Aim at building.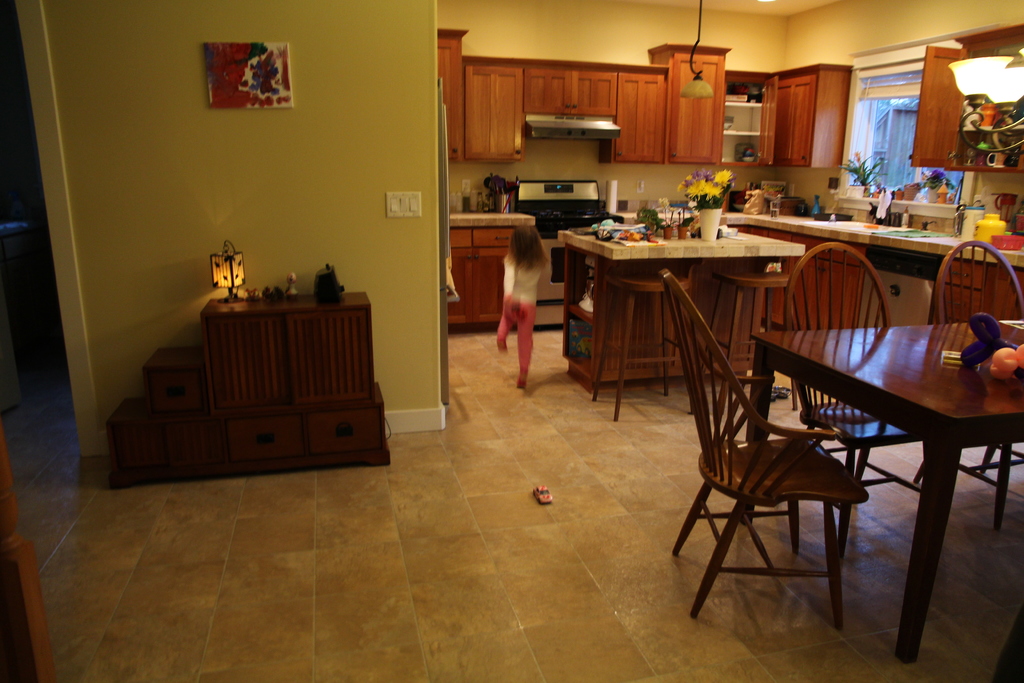
Aimed at {"left": 3, "top": 0, "right": 1023, "bottom": 682}.
